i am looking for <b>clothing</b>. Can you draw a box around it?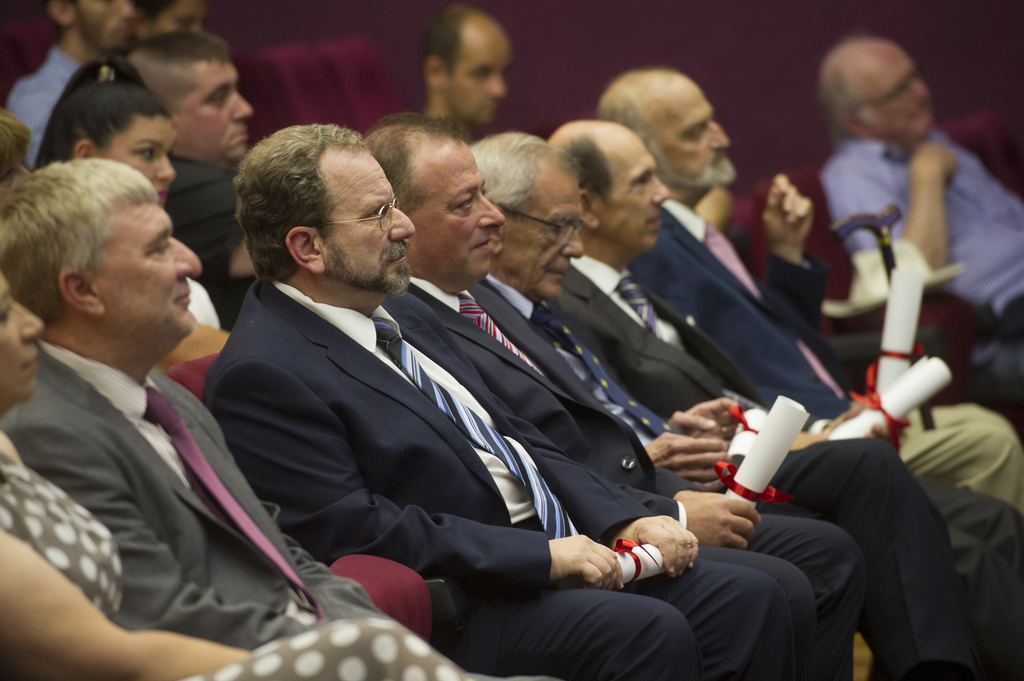
Sure, the bounding box is 545/247/1023/680.
